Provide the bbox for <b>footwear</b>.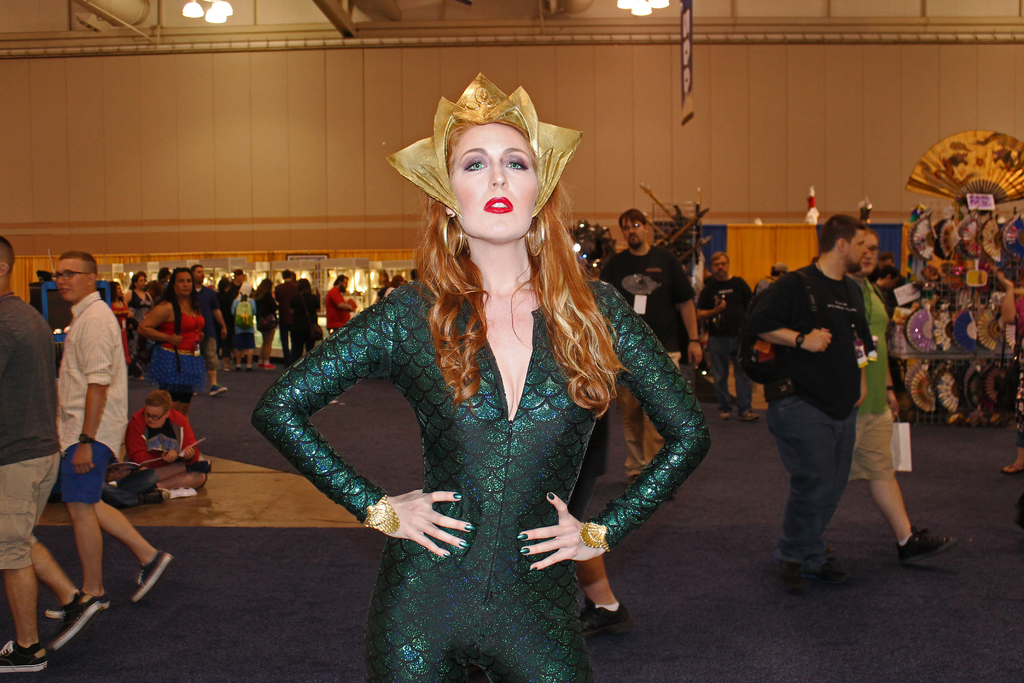
select_region(130, 550, 177, 601).
